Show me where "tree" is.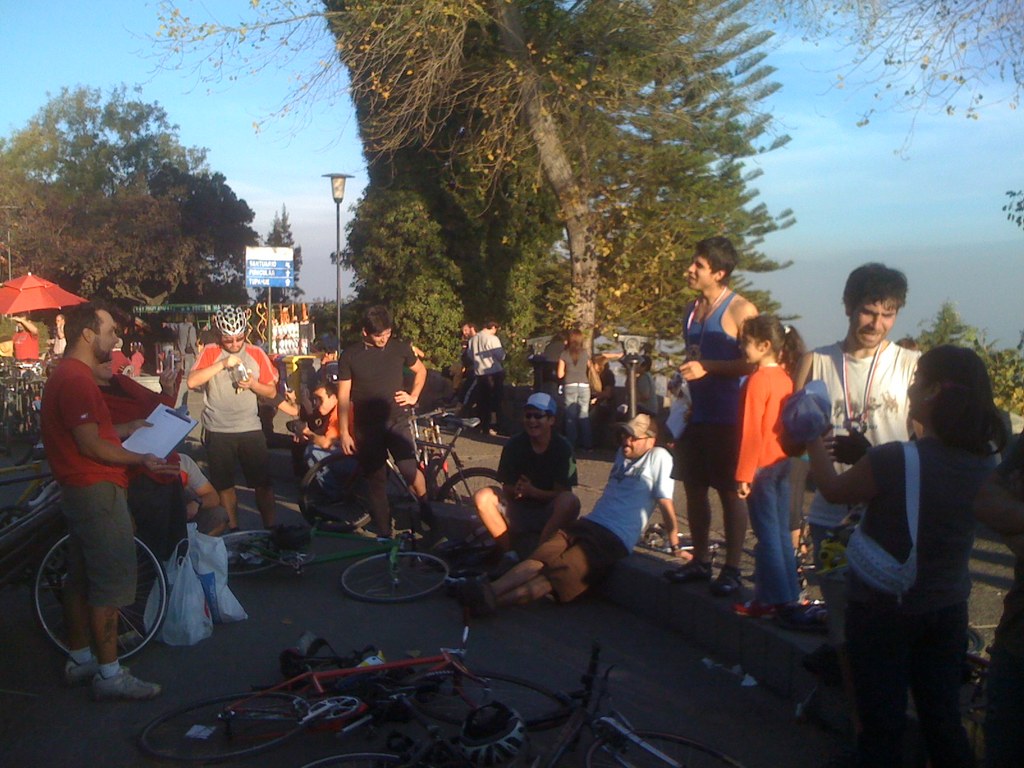
"tree" is at crop(263, 203, 301, 310).
